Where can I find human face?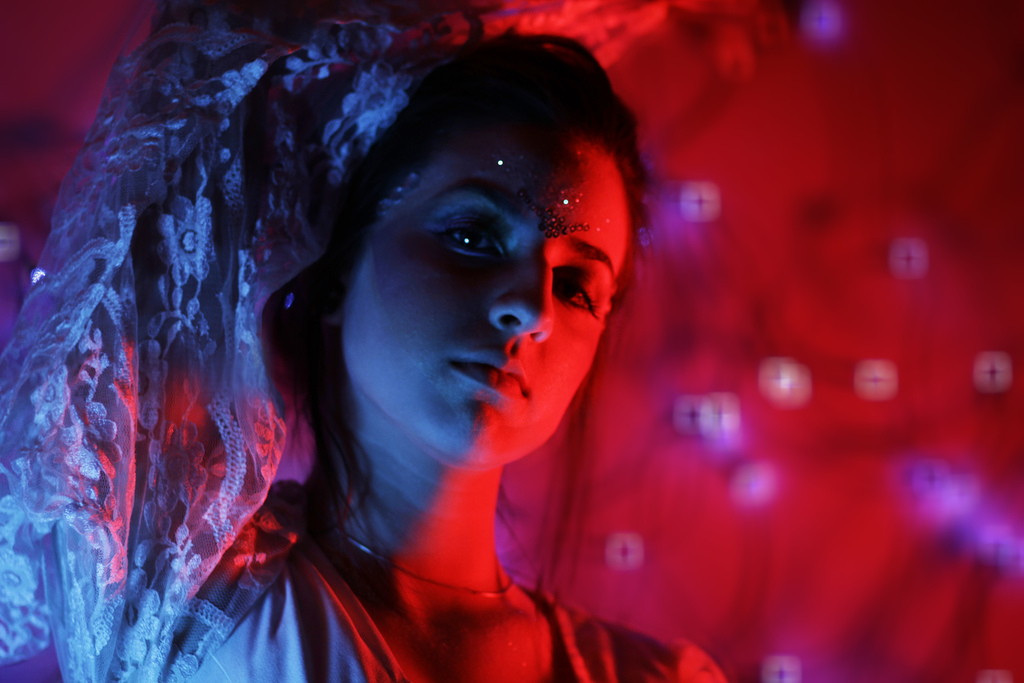
You can find it at detection(341, 135, 628, 459).
